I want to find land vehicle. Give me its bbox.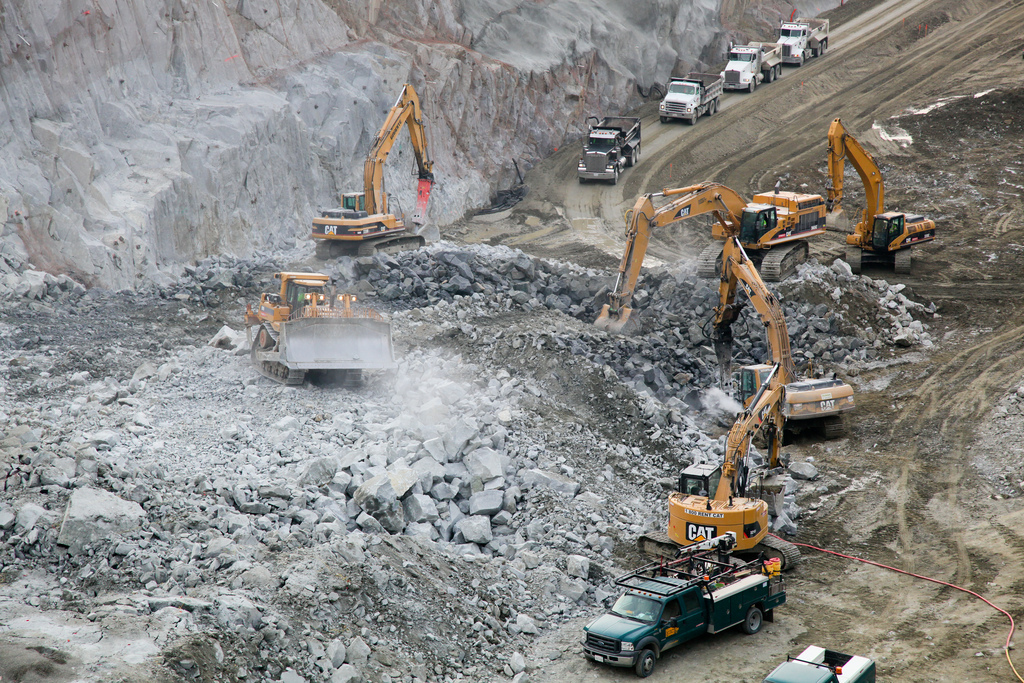
BBox(588, 177, 828, 338).
